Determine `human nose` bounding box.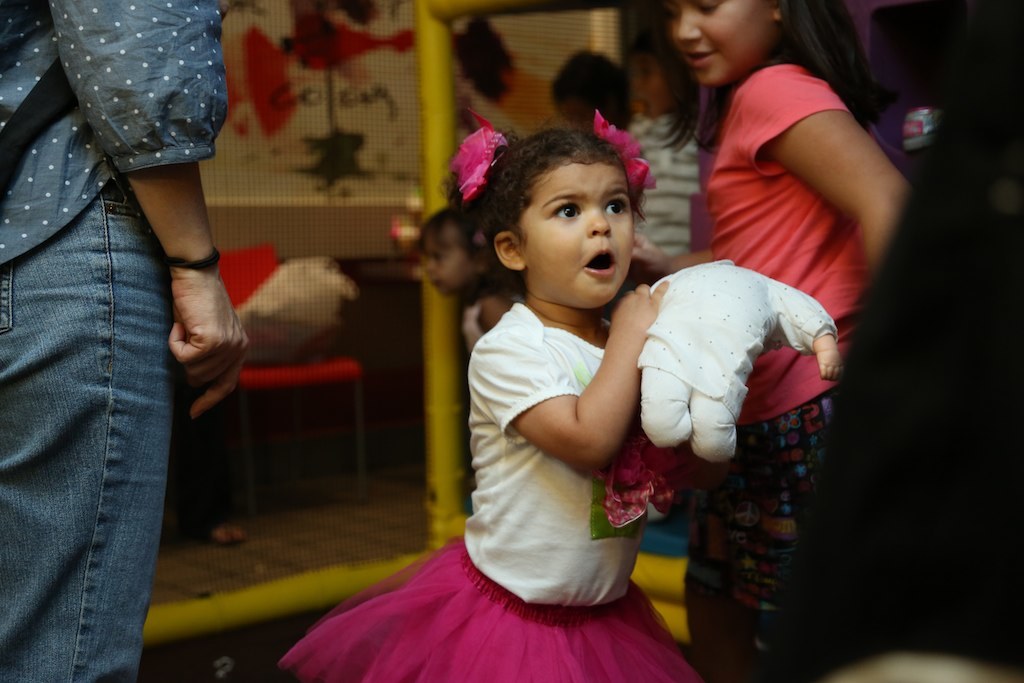
Determined: bbox=[587, 208, 613, 237].
